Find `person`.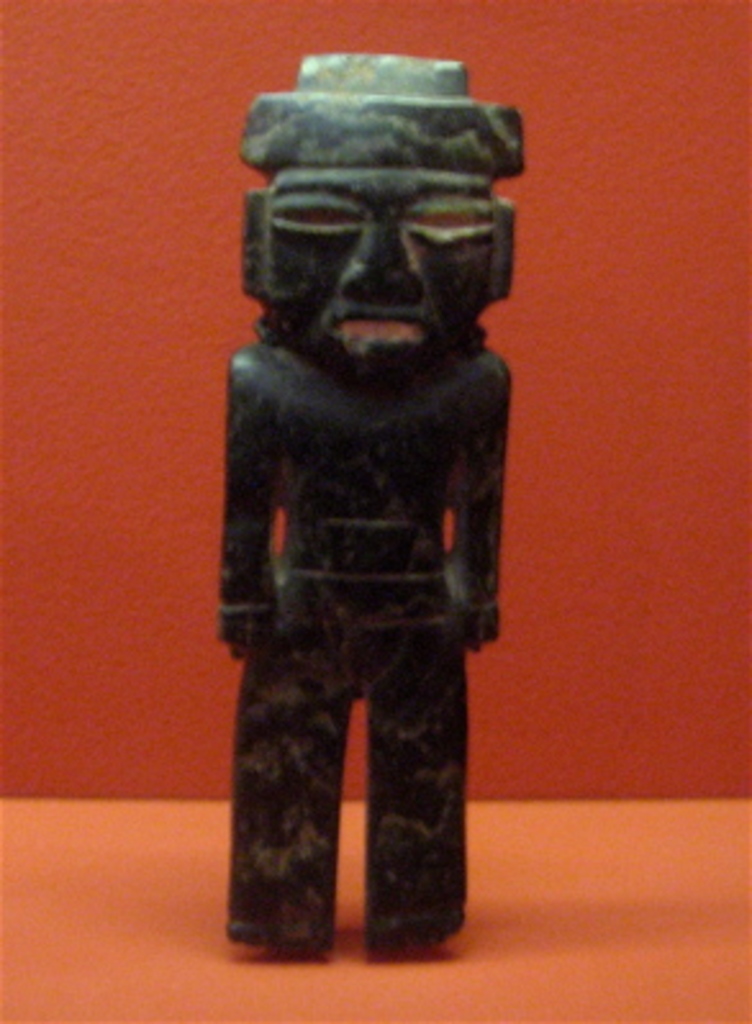
Rect(208, 169, 518, 955).
